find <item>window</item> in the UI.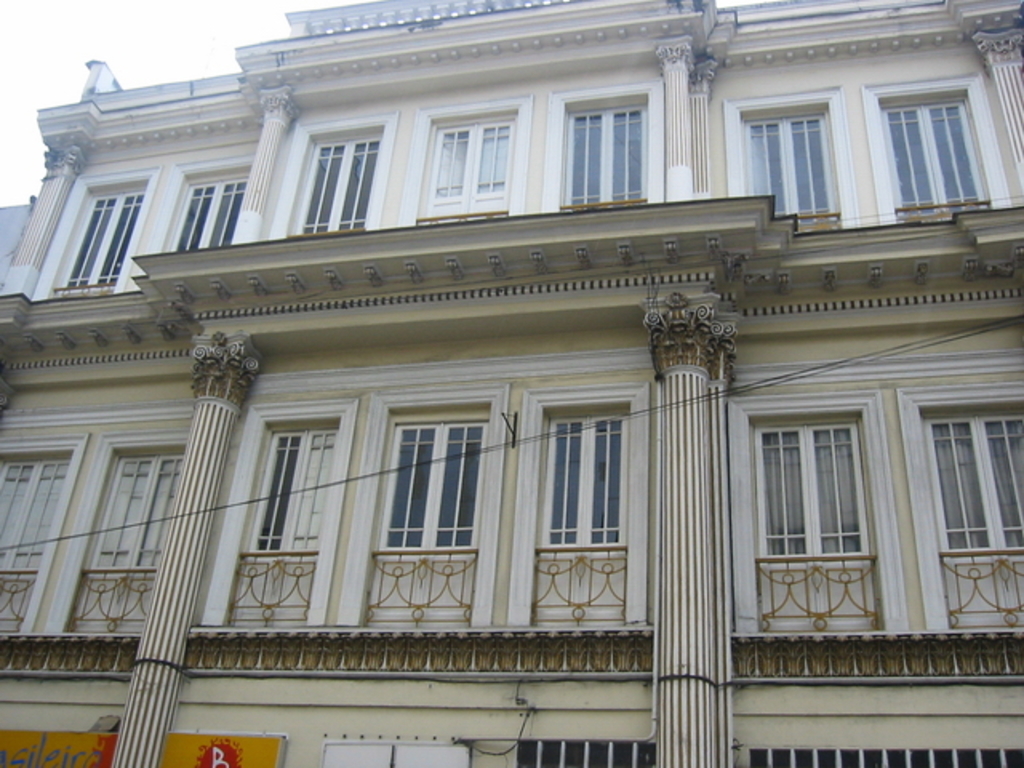
UI element at box=[70, 189, 150, 293].
